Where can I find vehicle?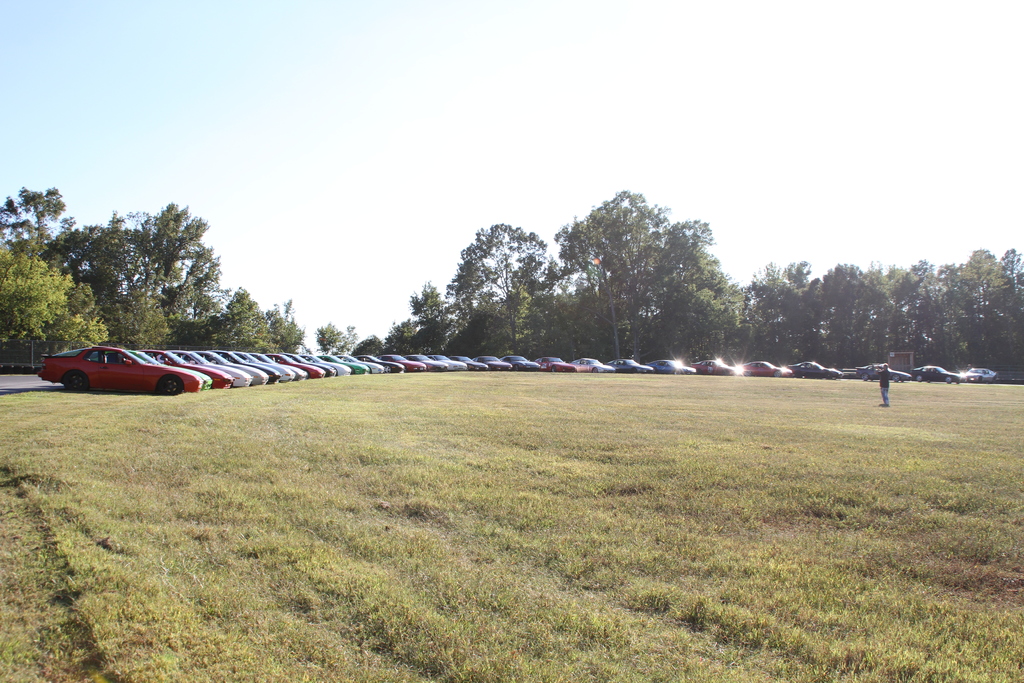
You can find it at x1=474, y1=352, x2=512, y2=374.
